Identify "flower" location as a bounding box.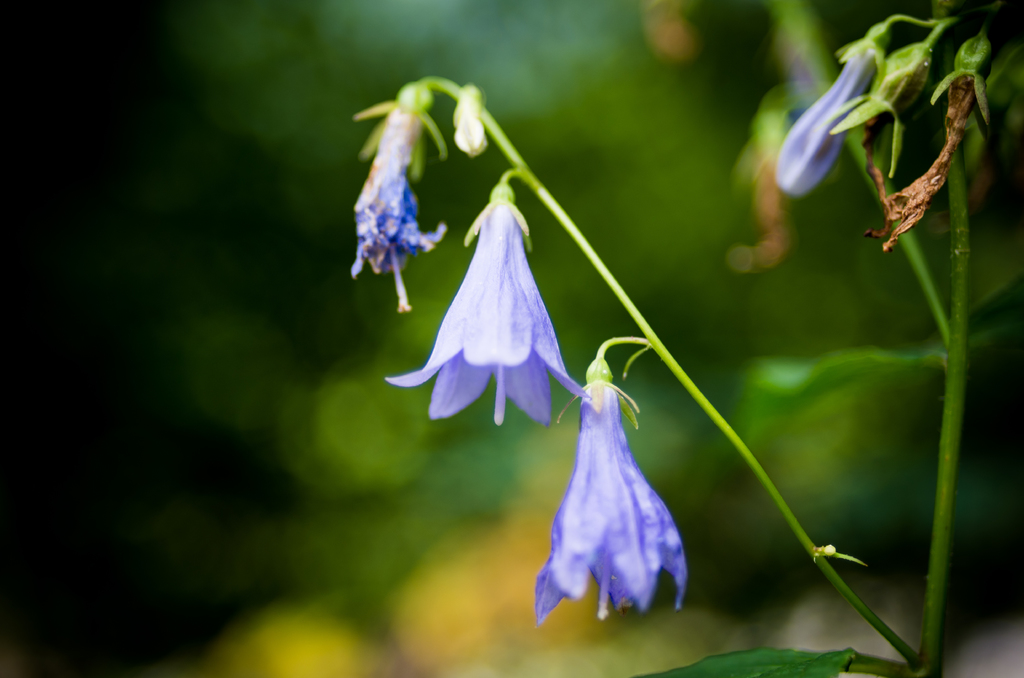
box=[387, 199, 593, 425].
